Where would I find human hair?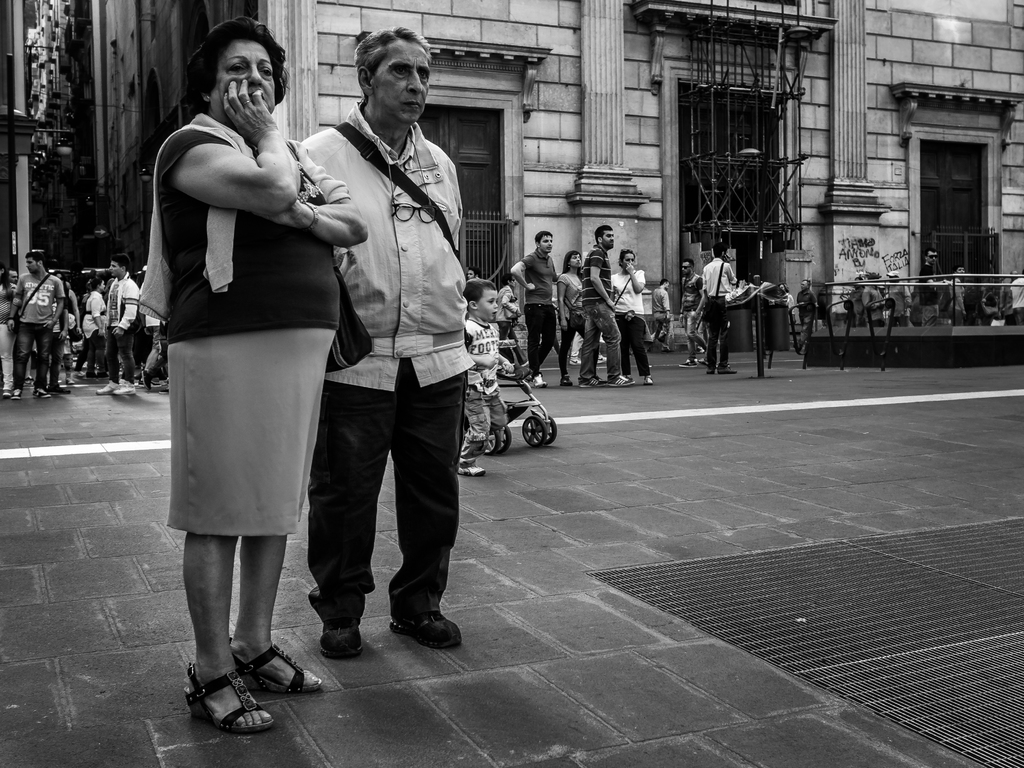
At select_region(712, 241, 728, 259).
